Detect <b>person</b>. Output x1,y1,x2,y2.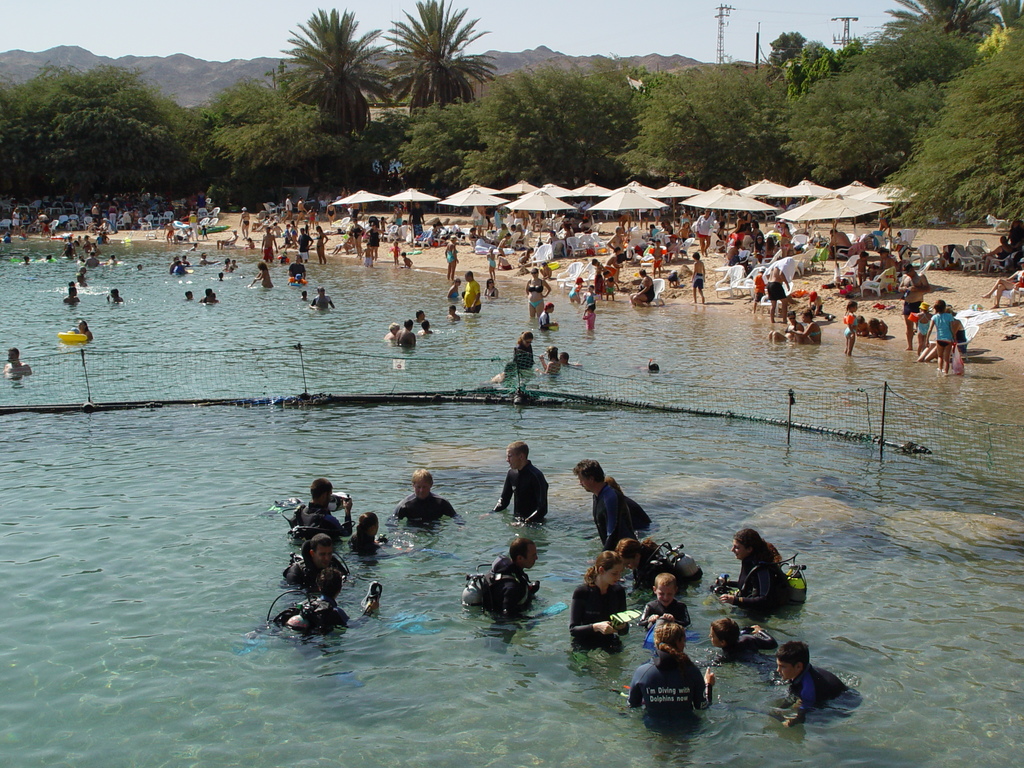
652,226,657,239.
